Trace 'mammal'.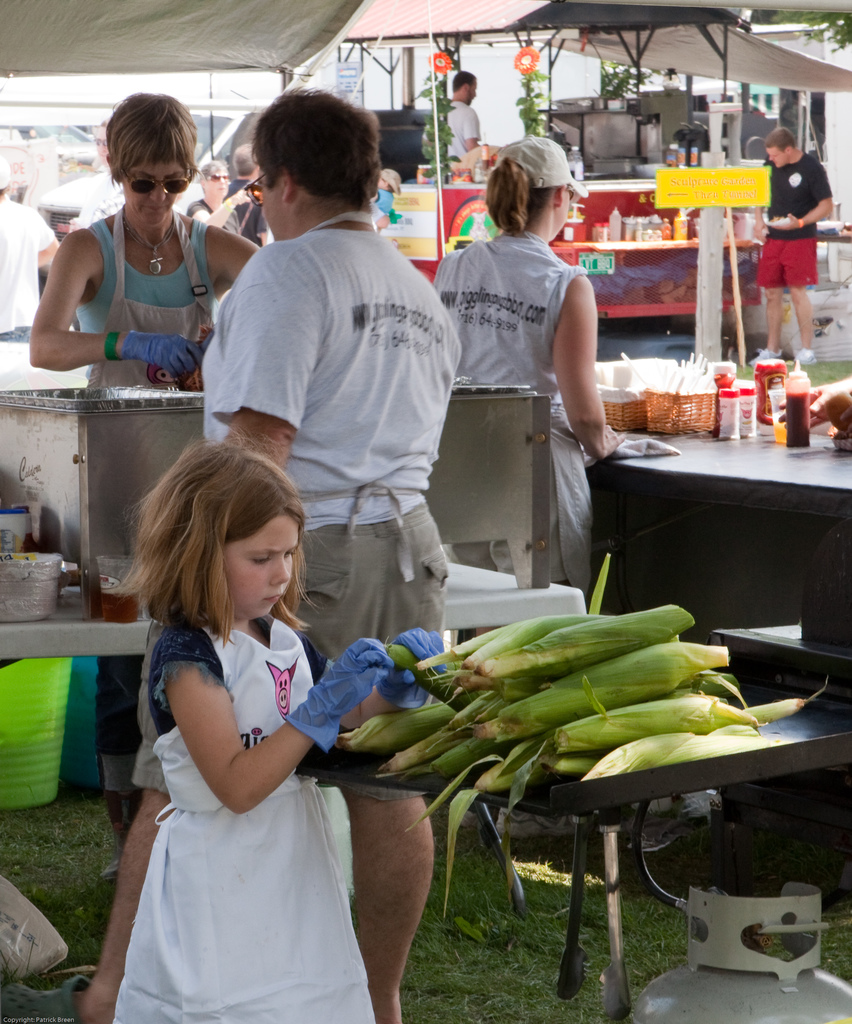
Traced to region(434, 132, 628, 839).
